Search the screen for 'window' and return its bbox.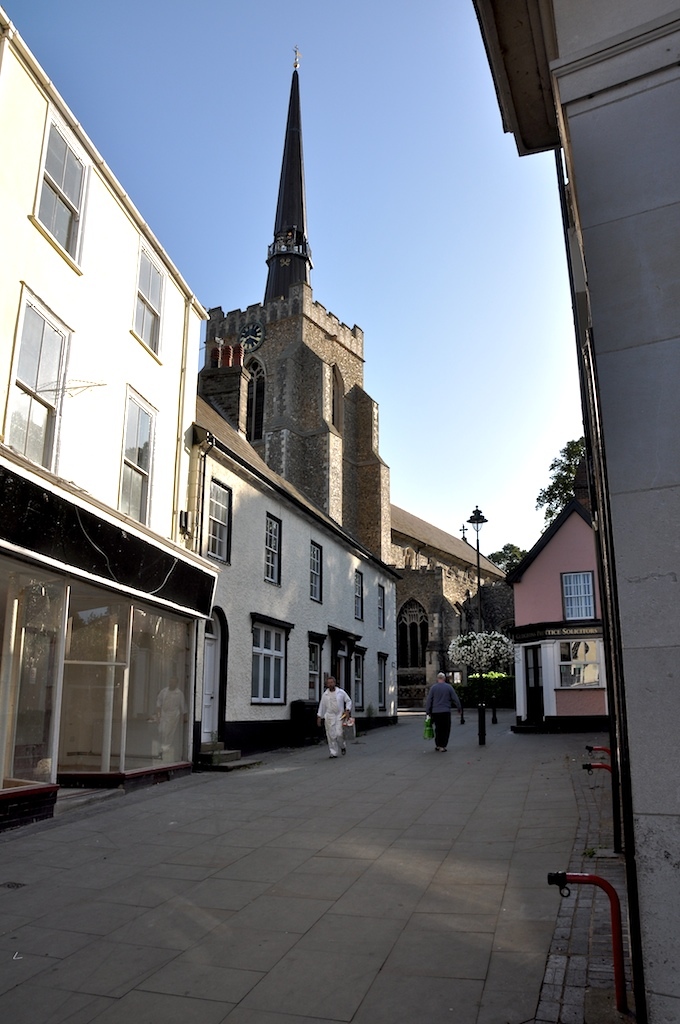
Found: Rect(262, 514, 281, 585).
